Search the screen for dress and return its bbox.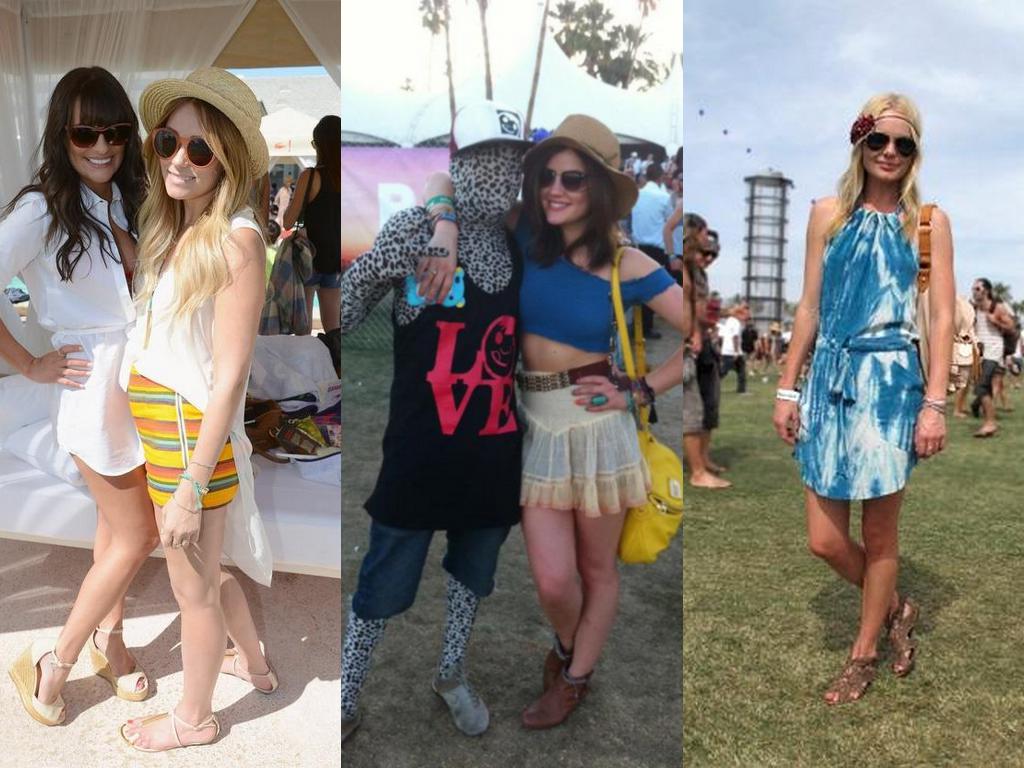
Found: l=0, t=182, r=148, b=477.
